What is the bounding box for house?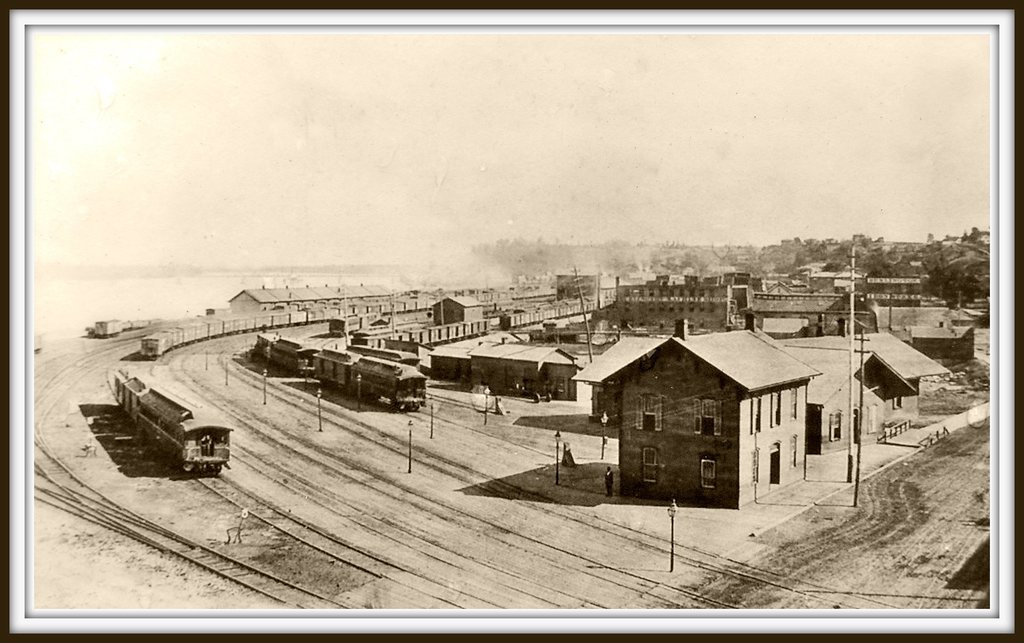
<box>433,293,486,322</box>.
